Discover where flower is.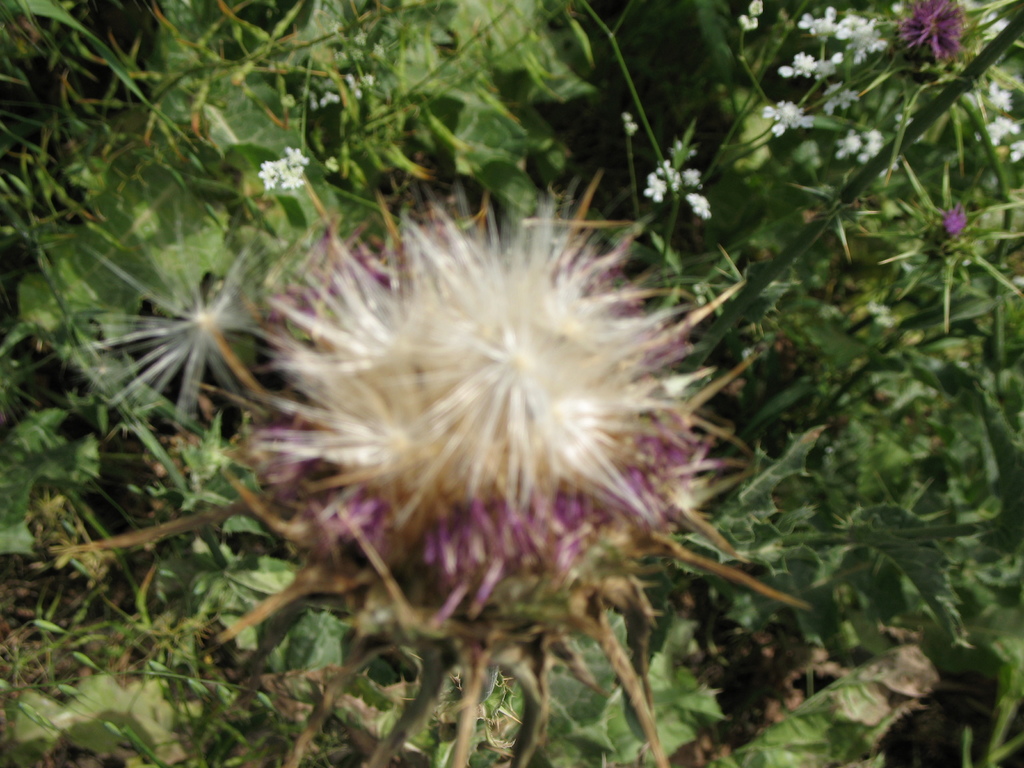
Discovered at (255, 162, 278, 192).
